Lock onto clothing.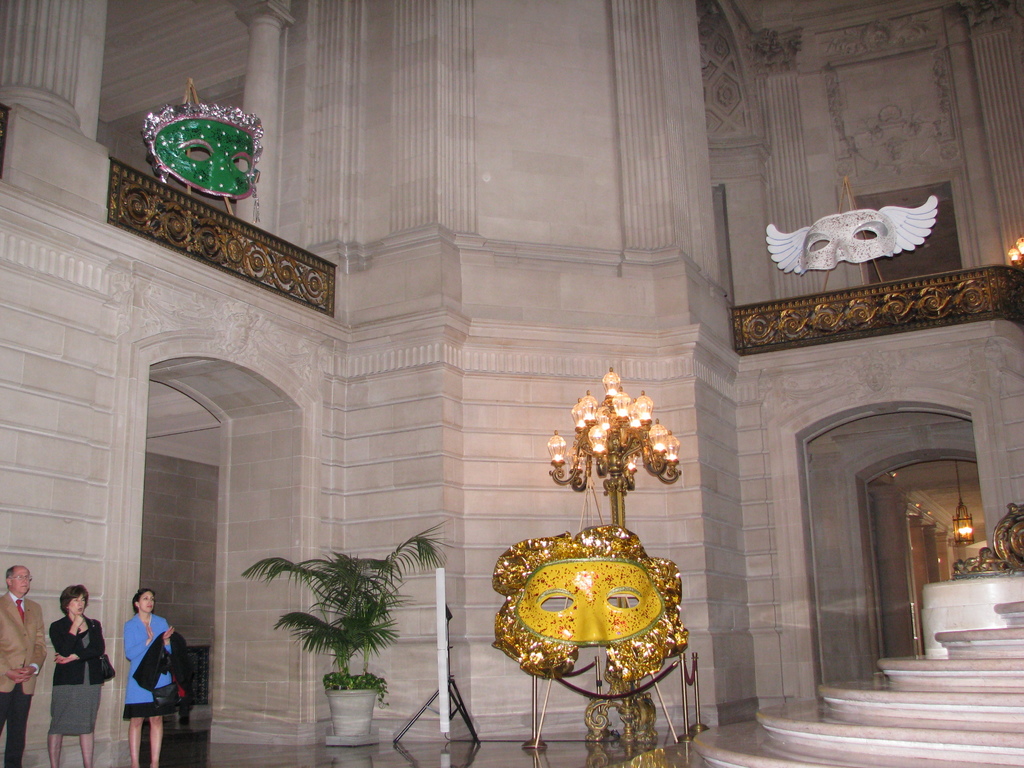
Locked: 0,595,44,767.
